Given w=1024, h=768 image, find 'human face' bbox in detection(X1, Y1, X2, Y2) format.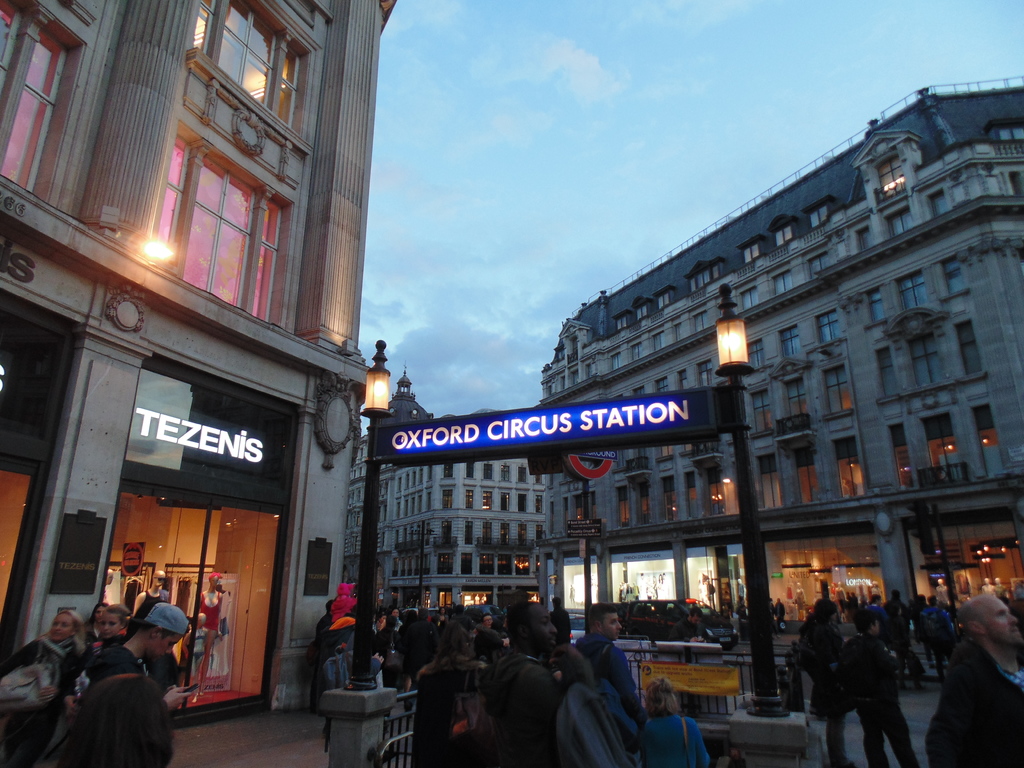
detection(147, 635, 182, 661).
